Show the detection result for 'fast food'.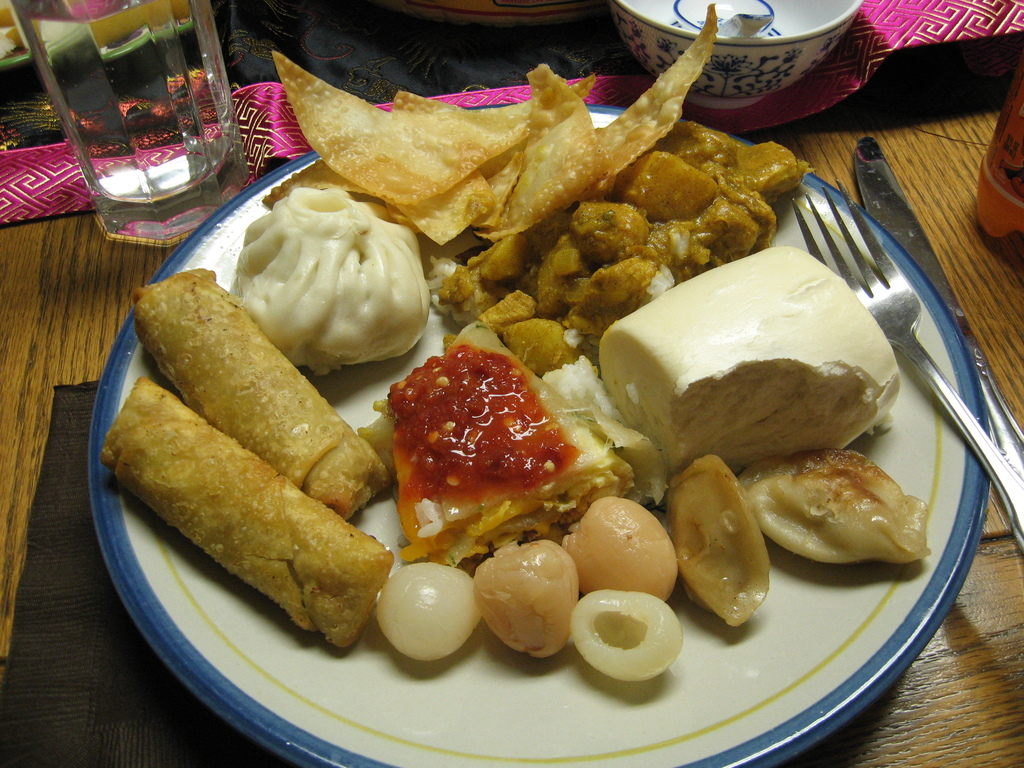
[499,64,623,235].
